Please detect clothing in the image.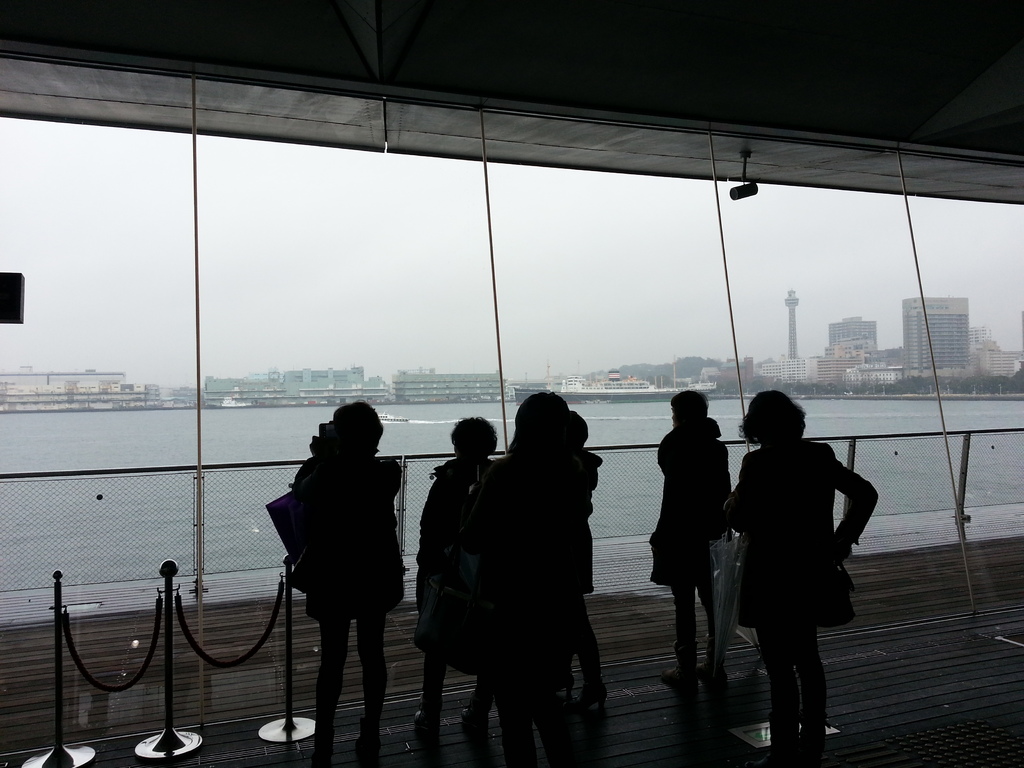
select_region(565, 457, 606, 693).
